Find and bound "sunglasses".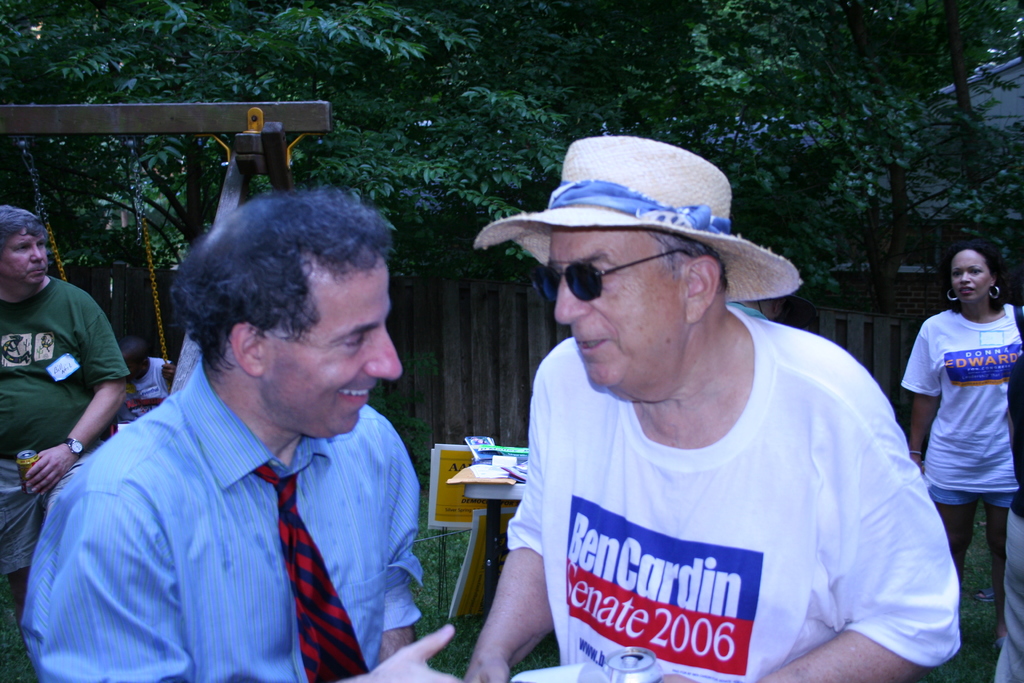
Bound: box=[534, 256, 698, 302].
